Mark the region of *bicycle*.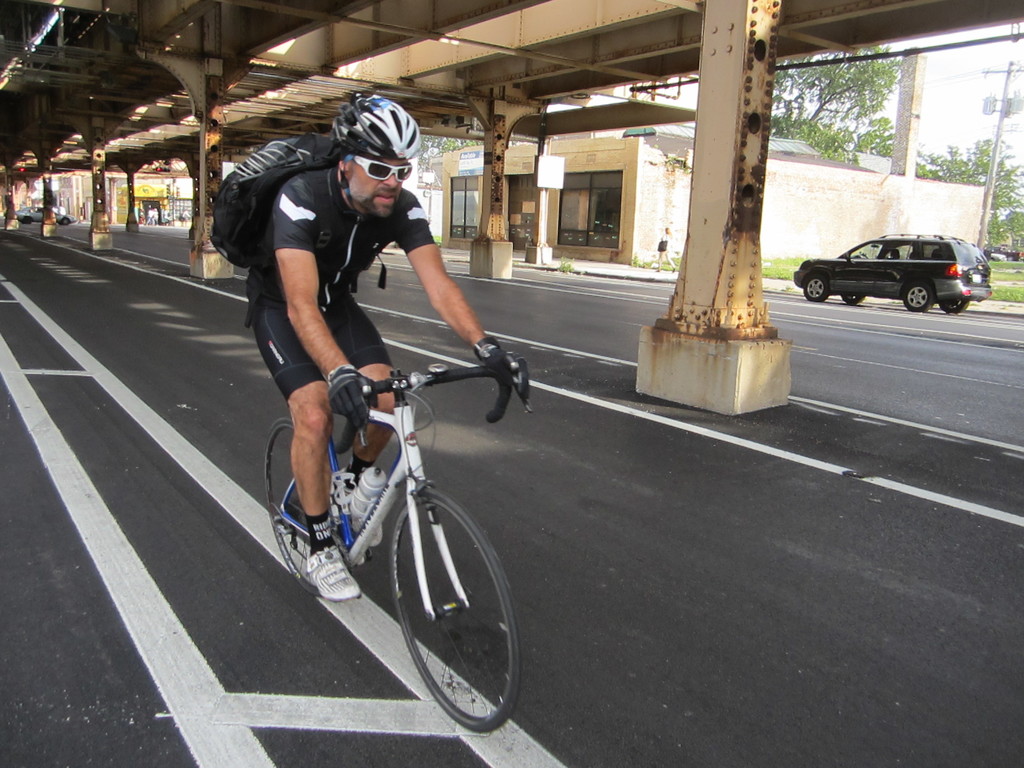
Region: box(241, 332, 531, 703).
